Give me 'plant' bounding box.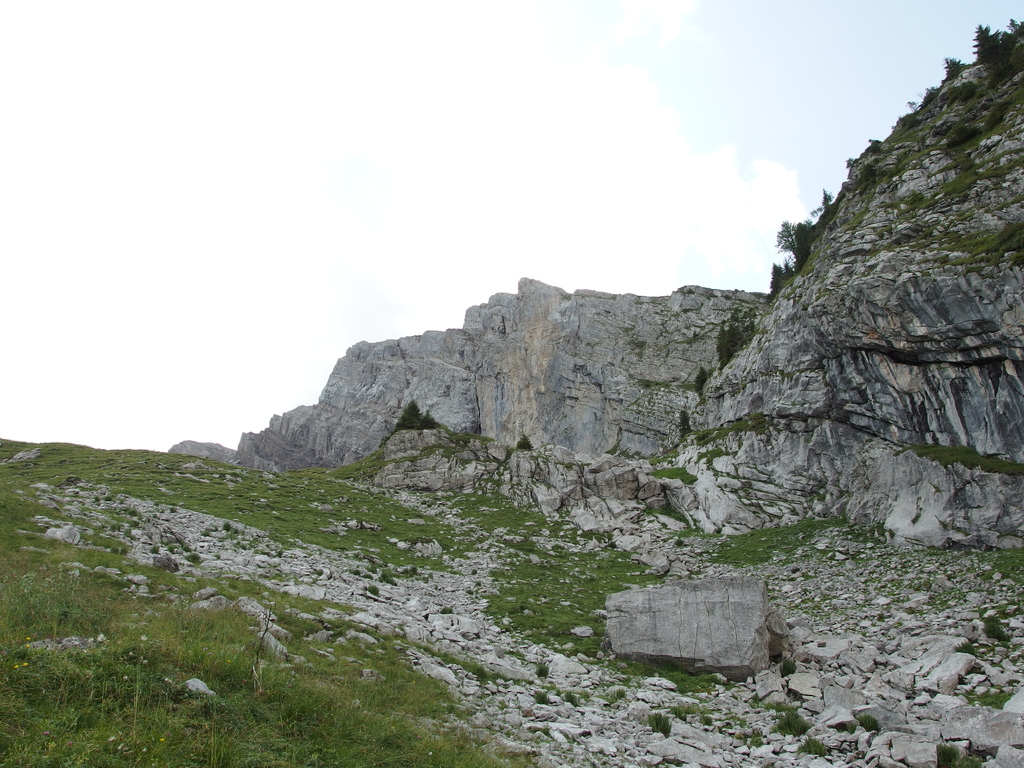
<box>836,291,847,303</box>.
